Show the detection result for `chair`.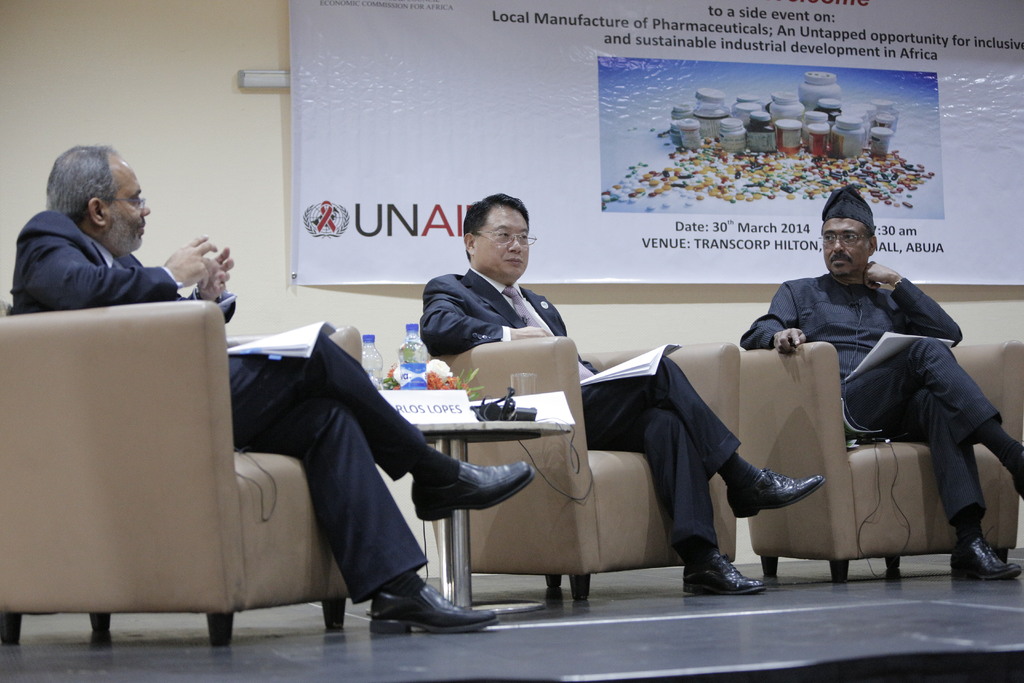
(740, 340, 1023, 587).
